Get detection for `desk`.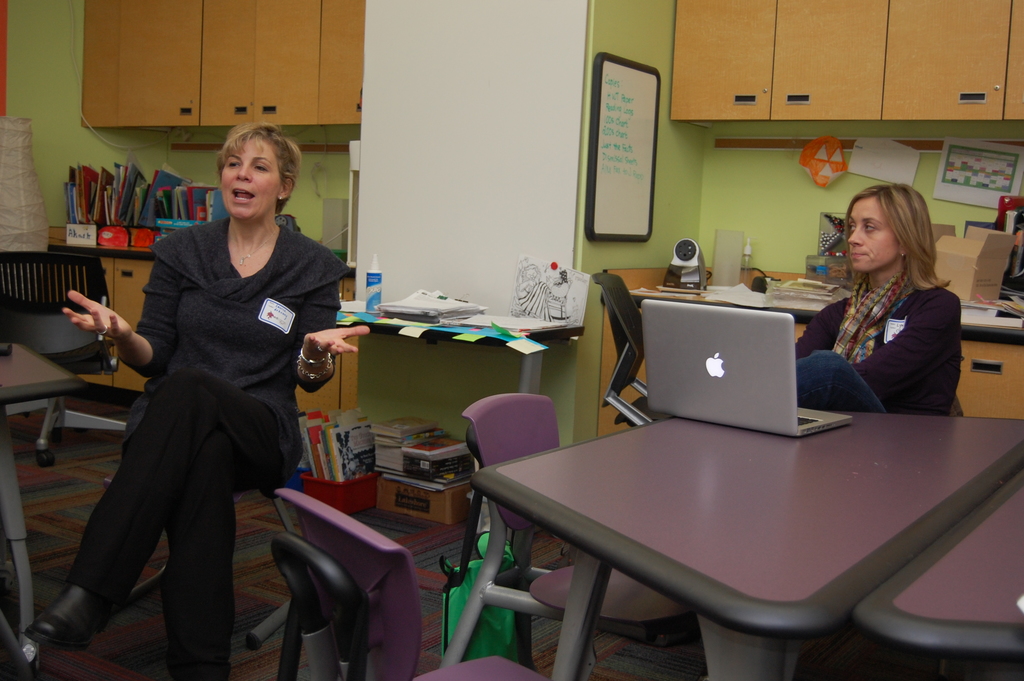
Detection: [left=39, top=222, right=367, bottom=420].
